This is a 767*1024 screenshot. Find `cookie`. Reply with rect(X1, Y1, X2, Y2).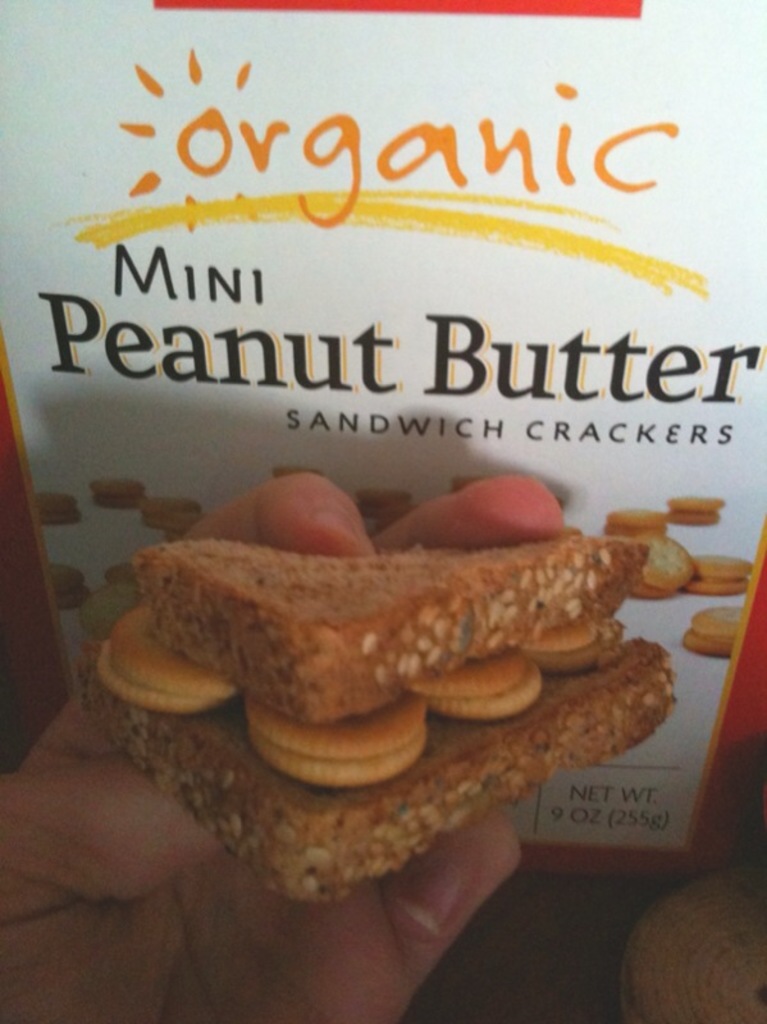
rect(682, 556, 754, 596).
